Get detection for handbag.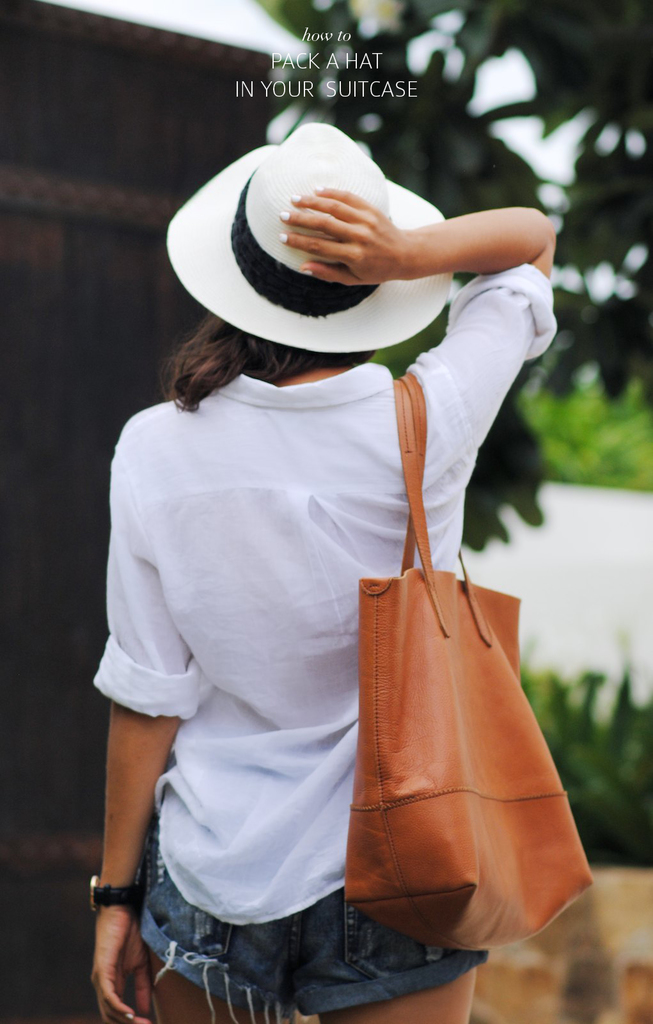
Detection: region(346, 371, 594, 955).
